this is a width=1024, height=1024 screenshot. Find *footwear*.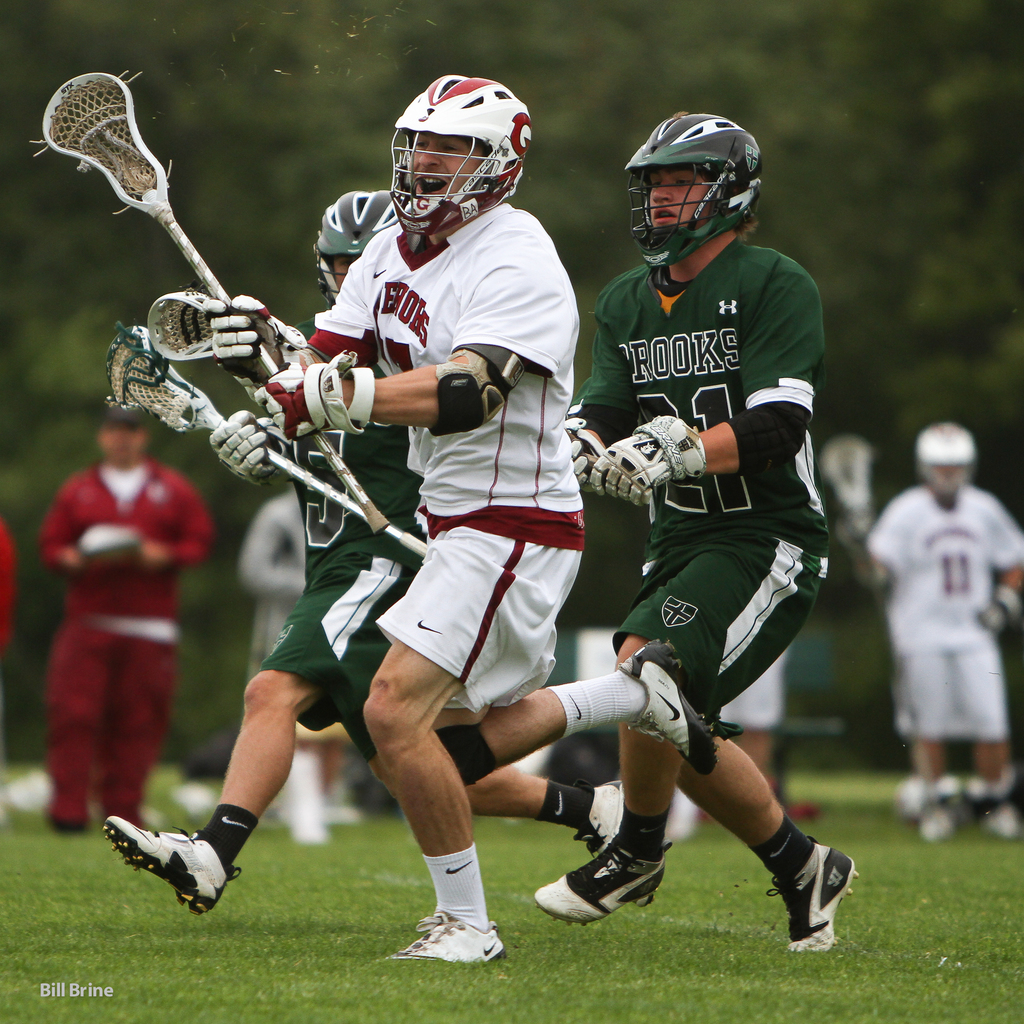
Bounding box: <region>767, 842, 860, 957</region>.
